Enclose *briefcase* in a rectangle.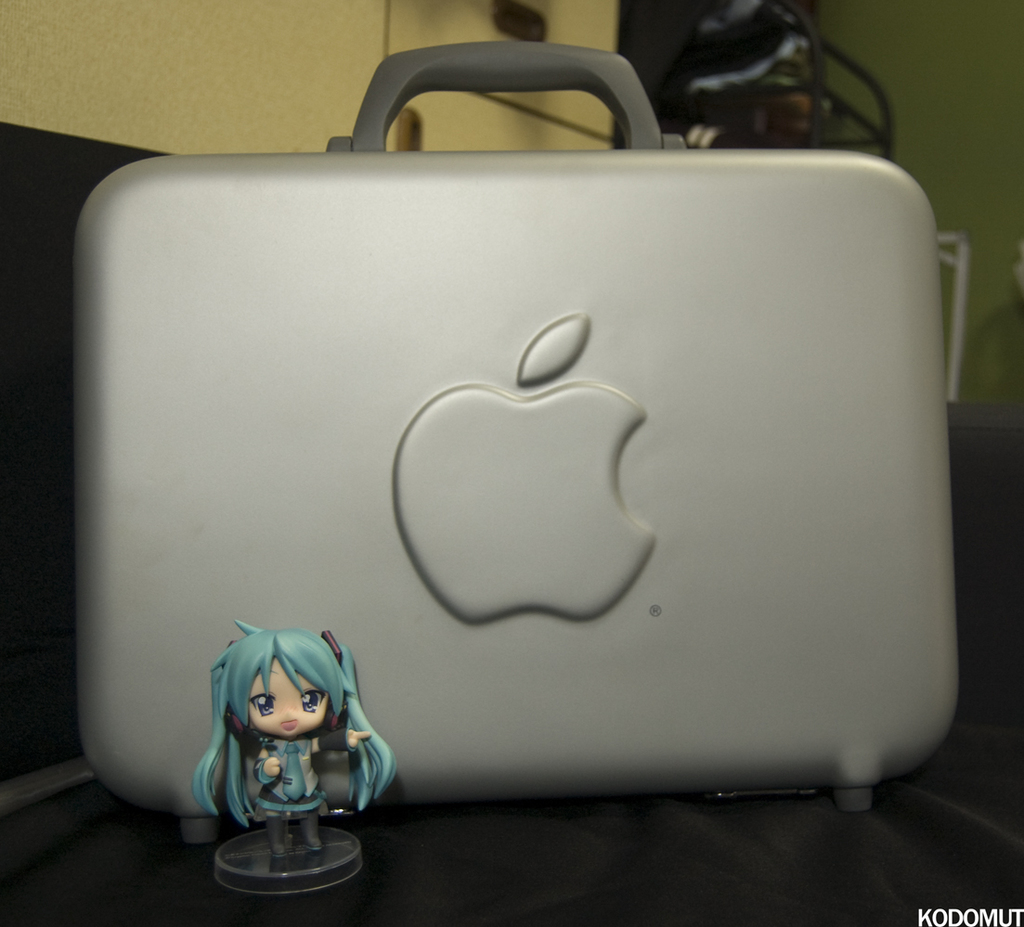
74:36:963:846.
